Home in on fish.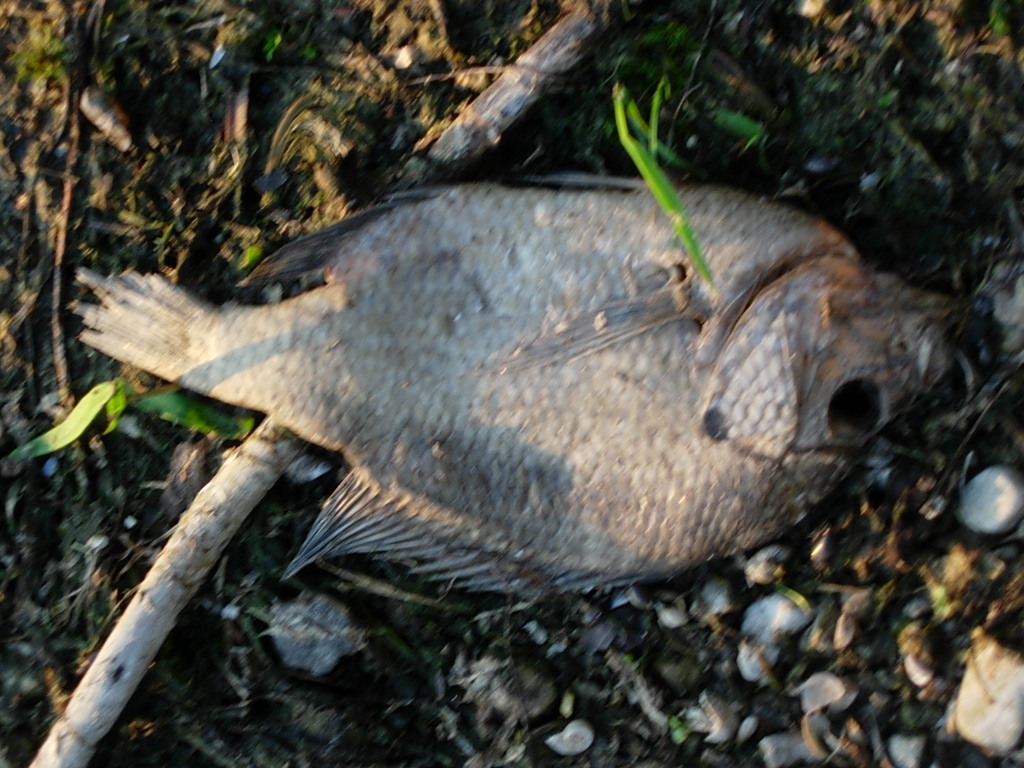
Homed in at box(60, 189, 947, 614).
